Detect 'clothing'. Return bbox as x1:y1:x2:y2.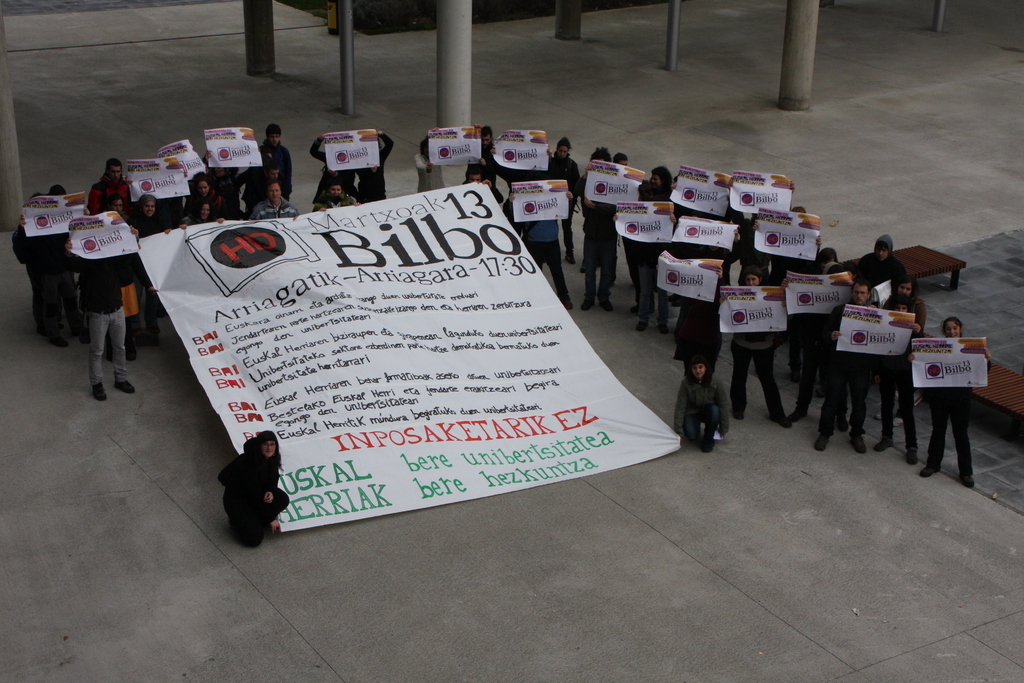
856:247:906:293.
